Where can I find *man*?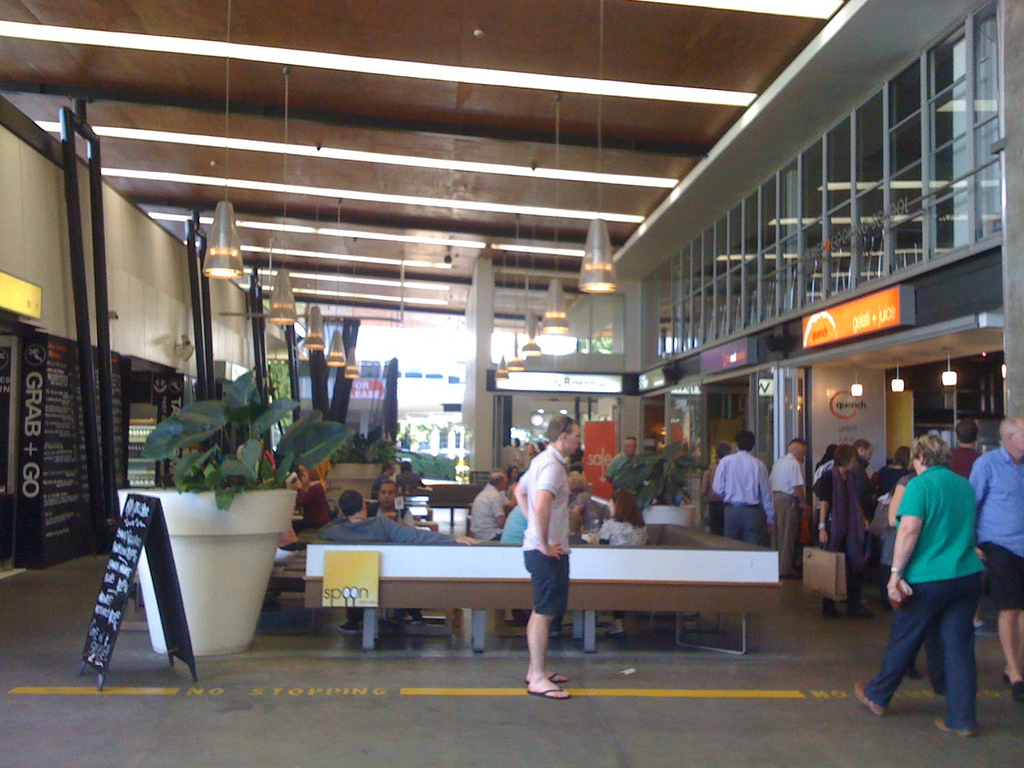
You can find it at detection(607, 433, 640, 497).
